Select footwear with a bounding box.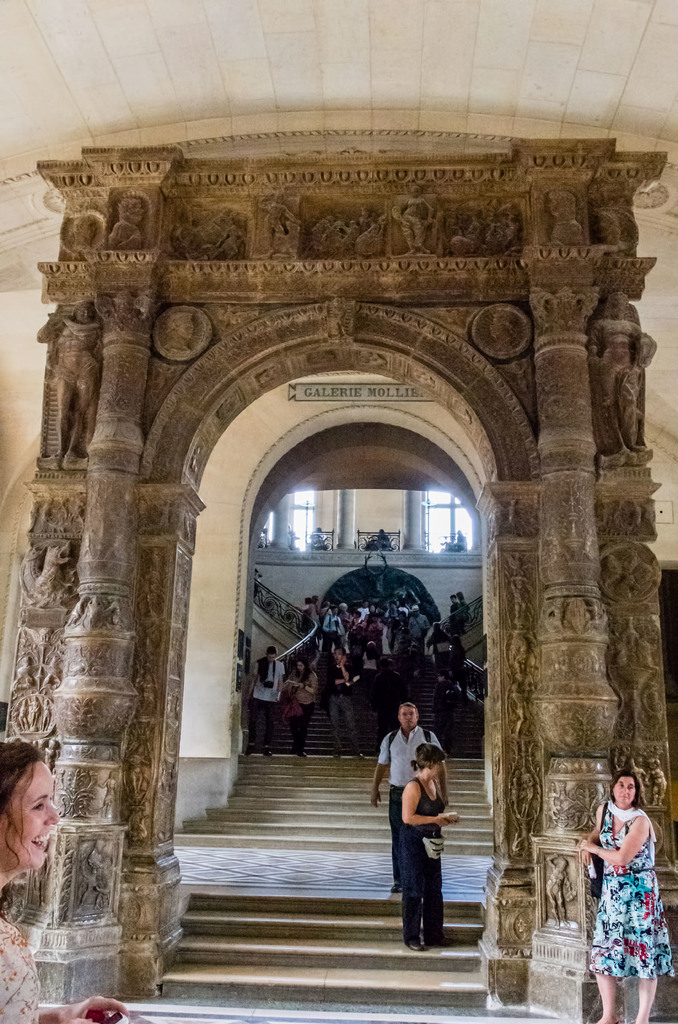
243, 747, 252, 757.
